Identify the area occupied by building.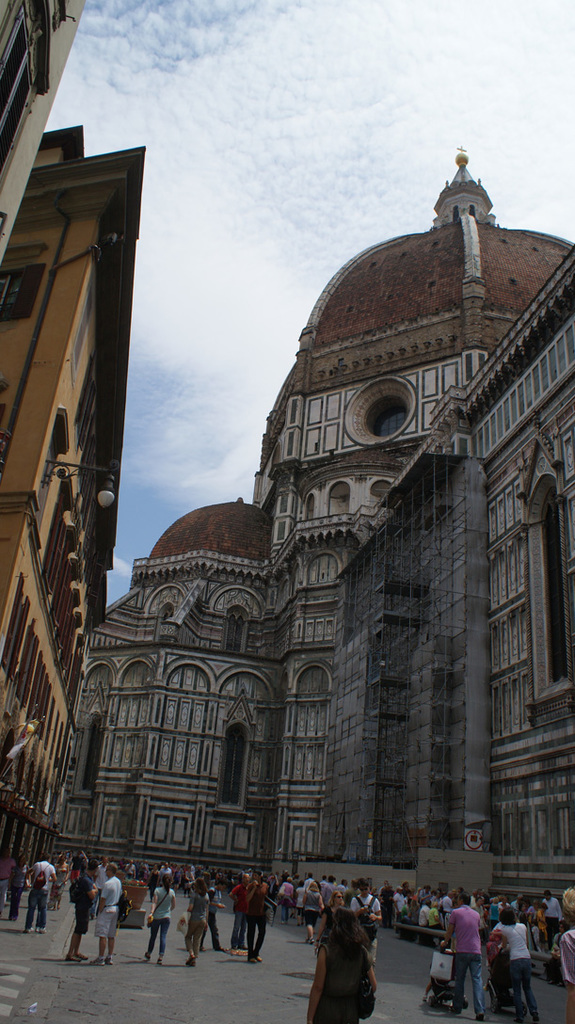
Area: (54,139,573,879).
